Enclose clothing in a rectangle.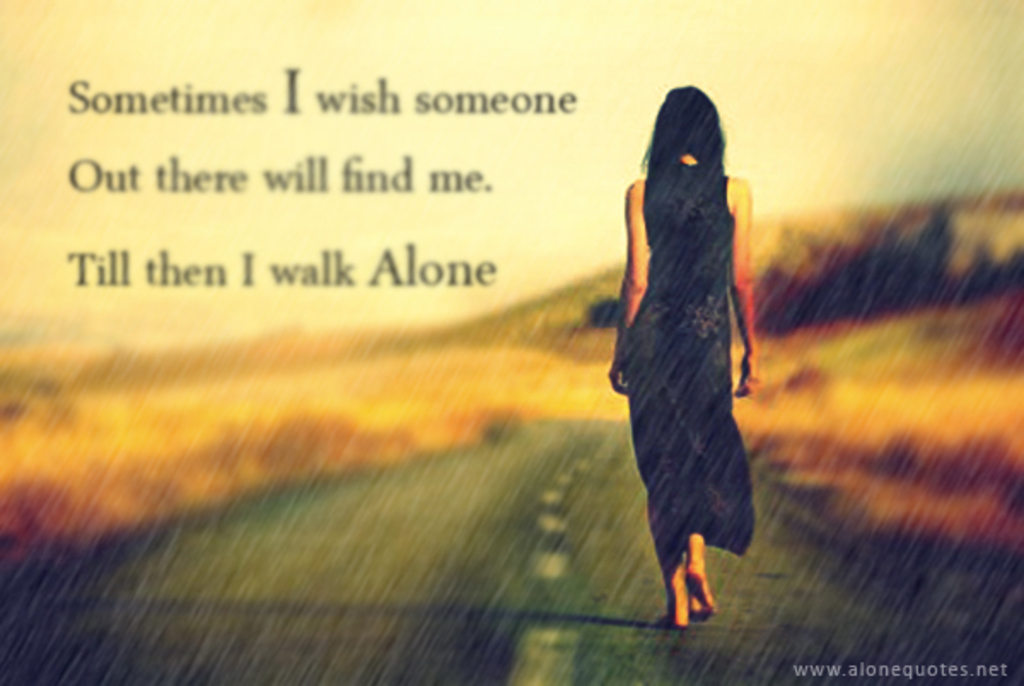
bbox(620, 154, 756, 577).
